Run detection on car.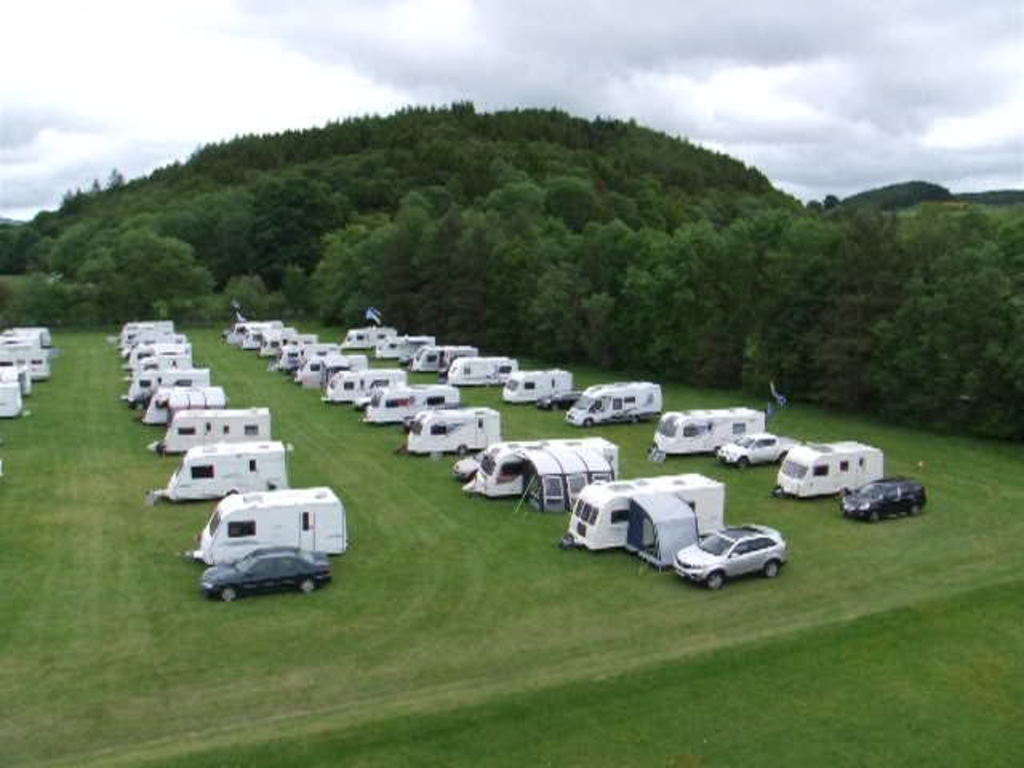
Result: [205, 549, 330, 602].
